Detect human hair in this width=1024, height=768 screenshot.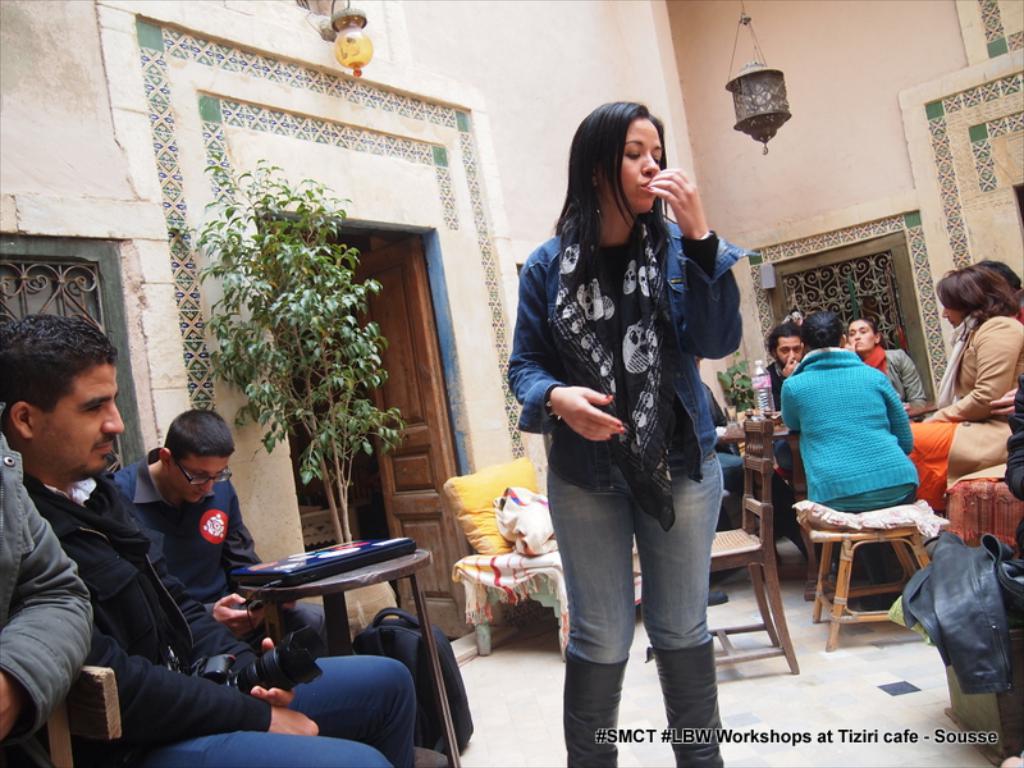
Detection: left=845, top=312, right=881, bottom=334.
